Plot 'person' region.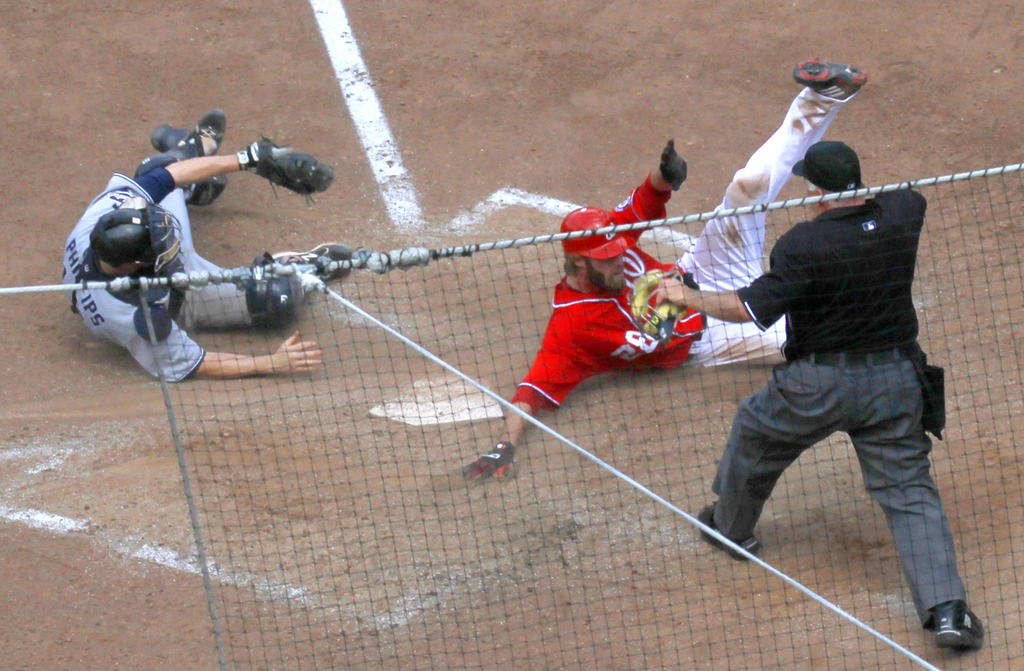
Plotted at (left=454, top=57, right=870, bottom=487).
